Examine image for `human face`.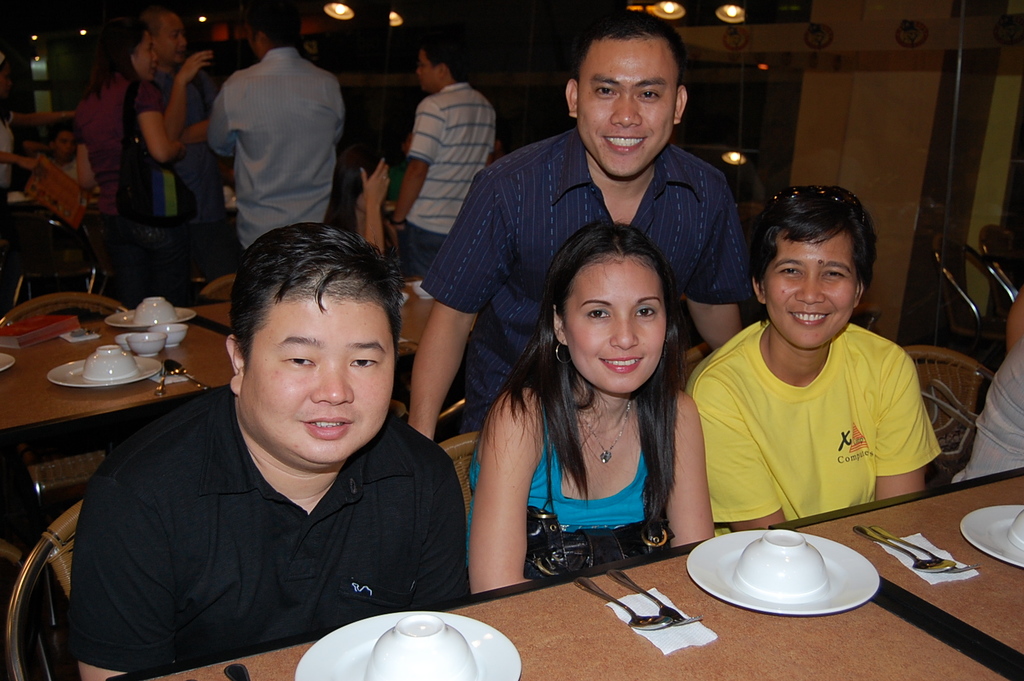
Examination result: bbox=(129, 34, 159, 80).
